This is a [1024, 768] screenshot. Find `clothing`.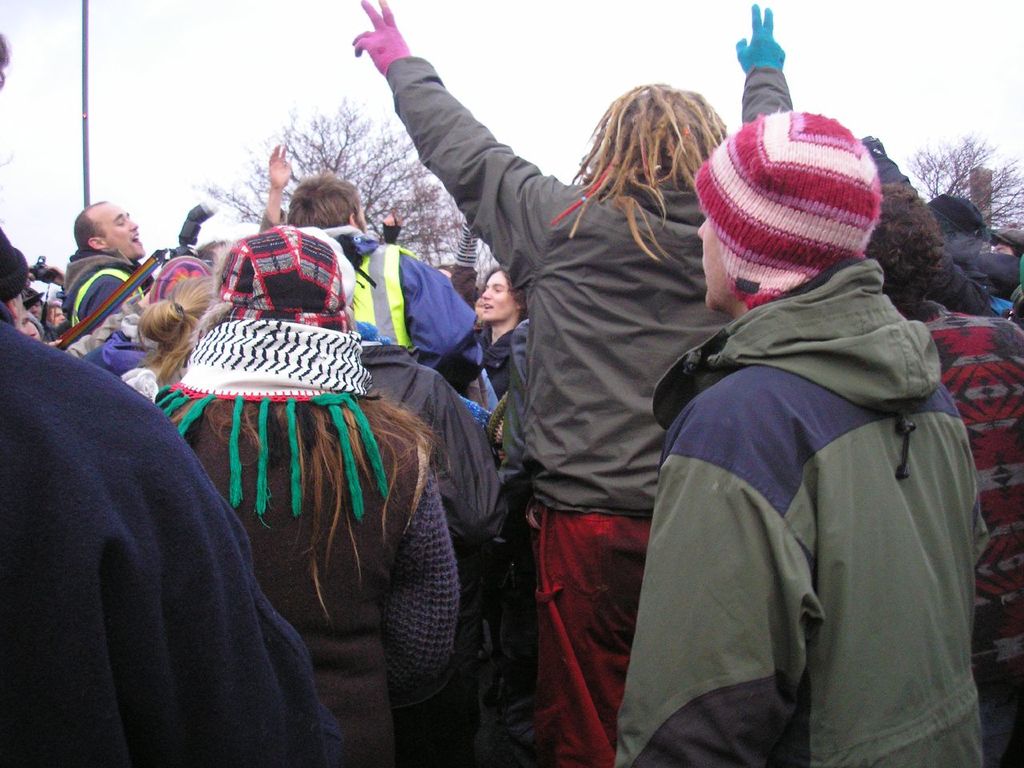
Bounding box: bbox(0, 304, 346, 767).
